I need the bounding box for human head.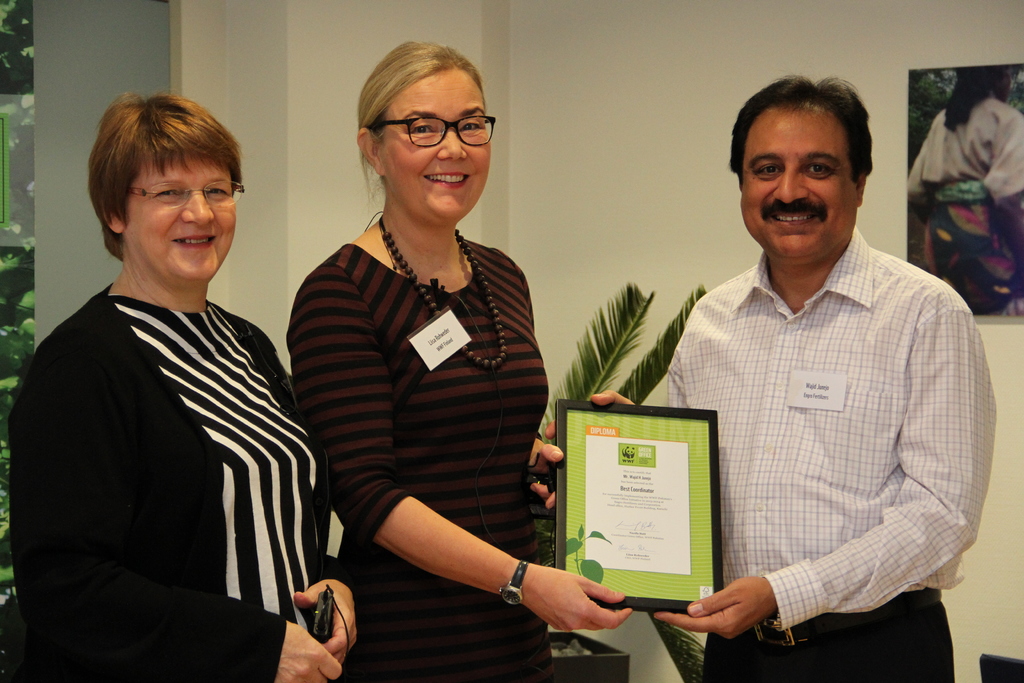
Here it is: select_region(89, 90, 237, 283).
